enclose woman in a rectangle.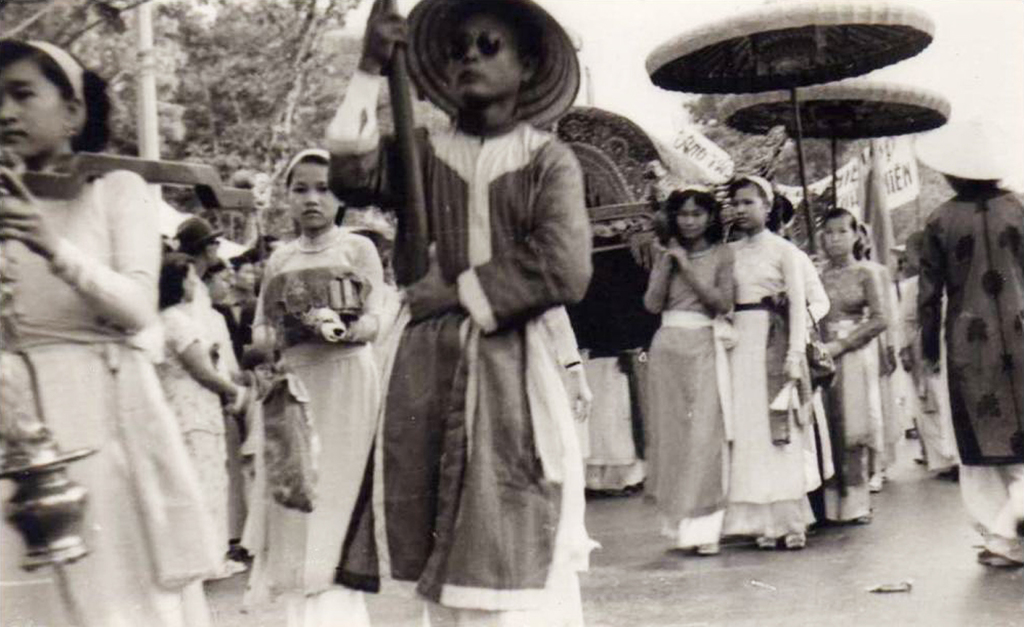
<region>643, 190, 730, 557</region>.
